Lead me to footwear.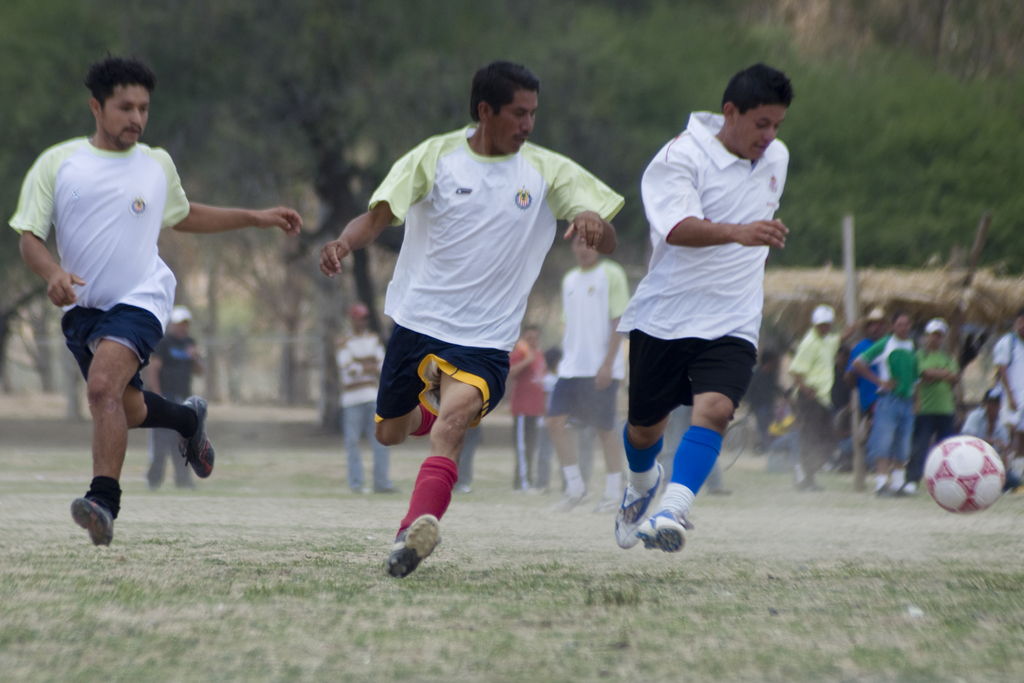
Lead to x1=67 y1=493 x2=113 y2=551.
